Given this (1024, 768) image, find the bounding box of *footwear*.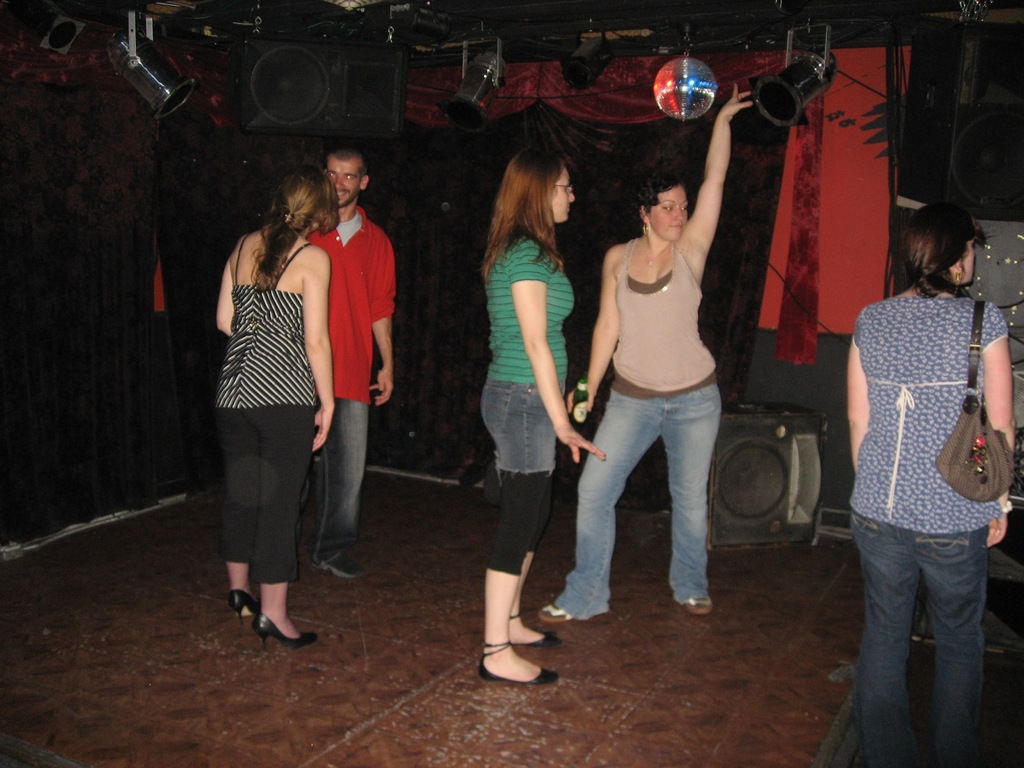
{"x1": 316, "y1": 547, "x2": 362, "y2": 575}.
